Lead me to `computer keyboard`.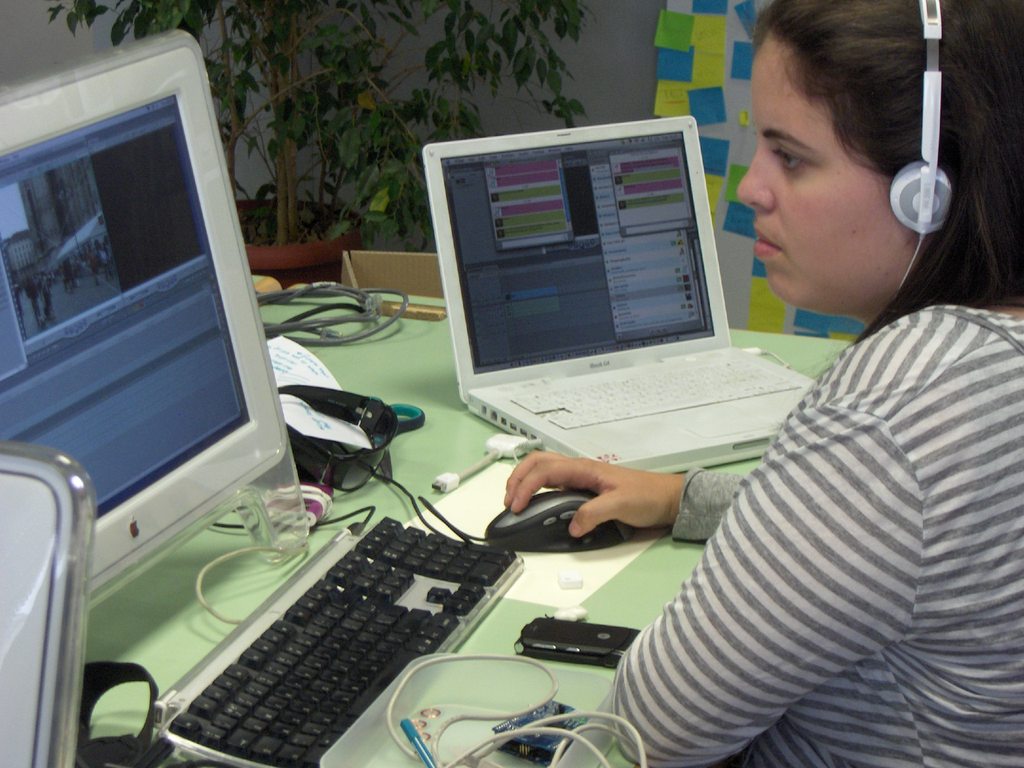
Lead to bbox=(153, 515, 526, 767).
